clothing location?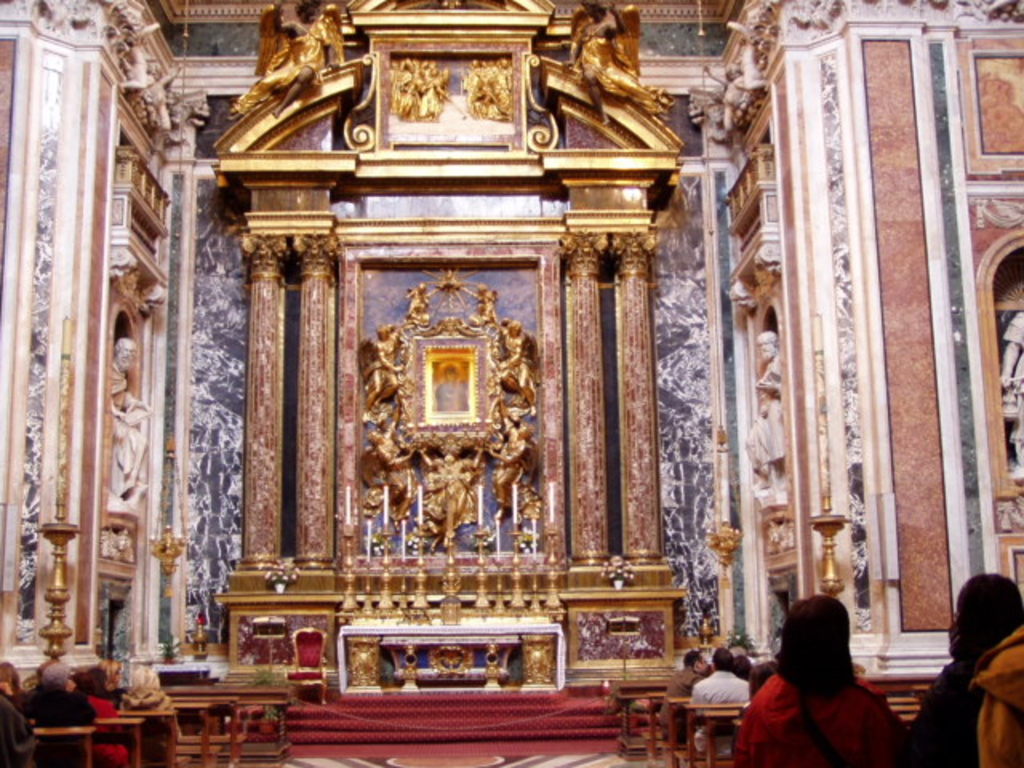
region(918, 621, 1021, 758)
